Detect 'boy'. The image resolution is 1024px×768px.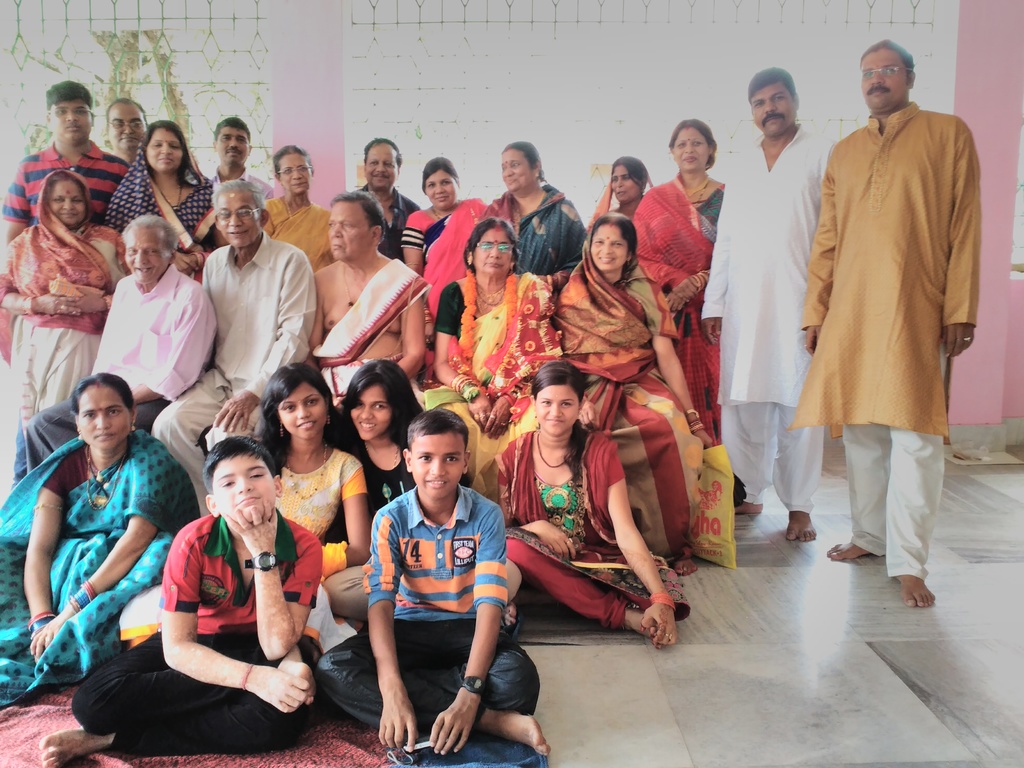
<box>0,83,138,248</box>.
